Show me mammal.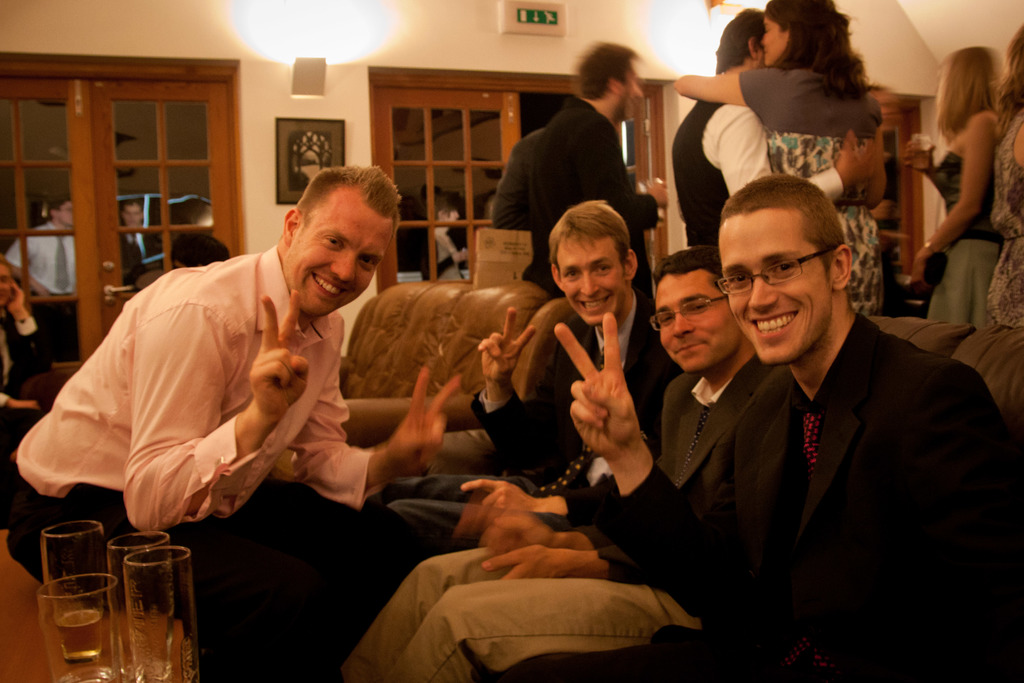
mammal is here: {"x1": 0, "y1": 199, "x2": 79, "y2": 359}.
